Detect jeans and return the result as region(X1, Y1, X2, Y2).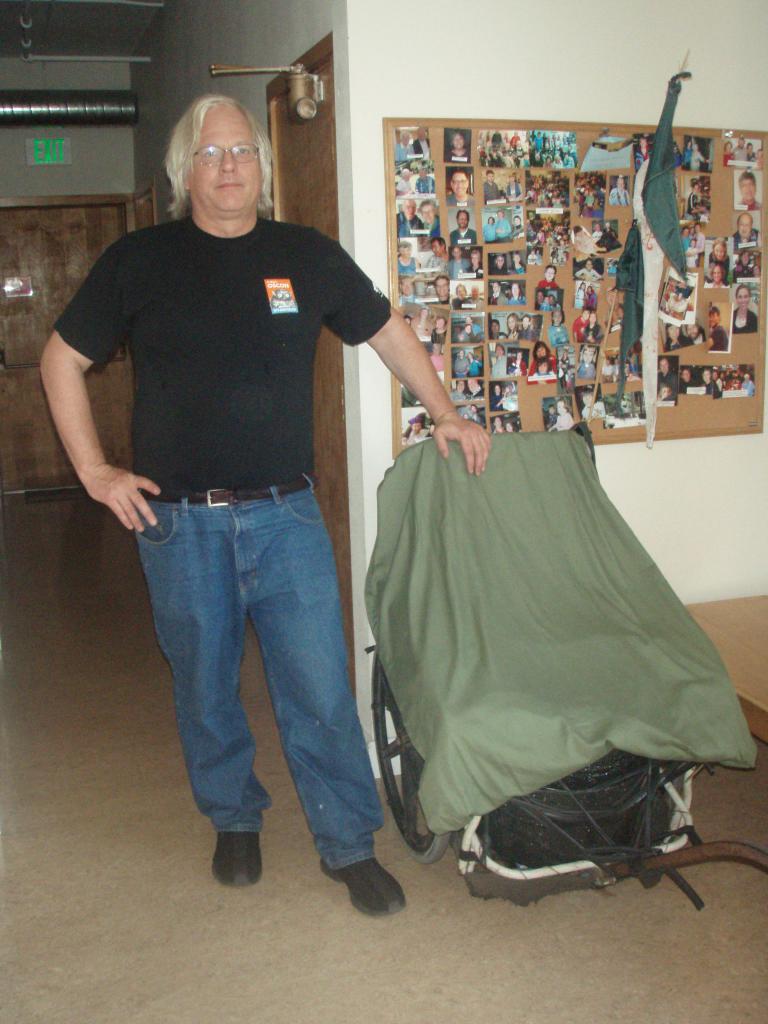
region(123, 476, 393, 863).
